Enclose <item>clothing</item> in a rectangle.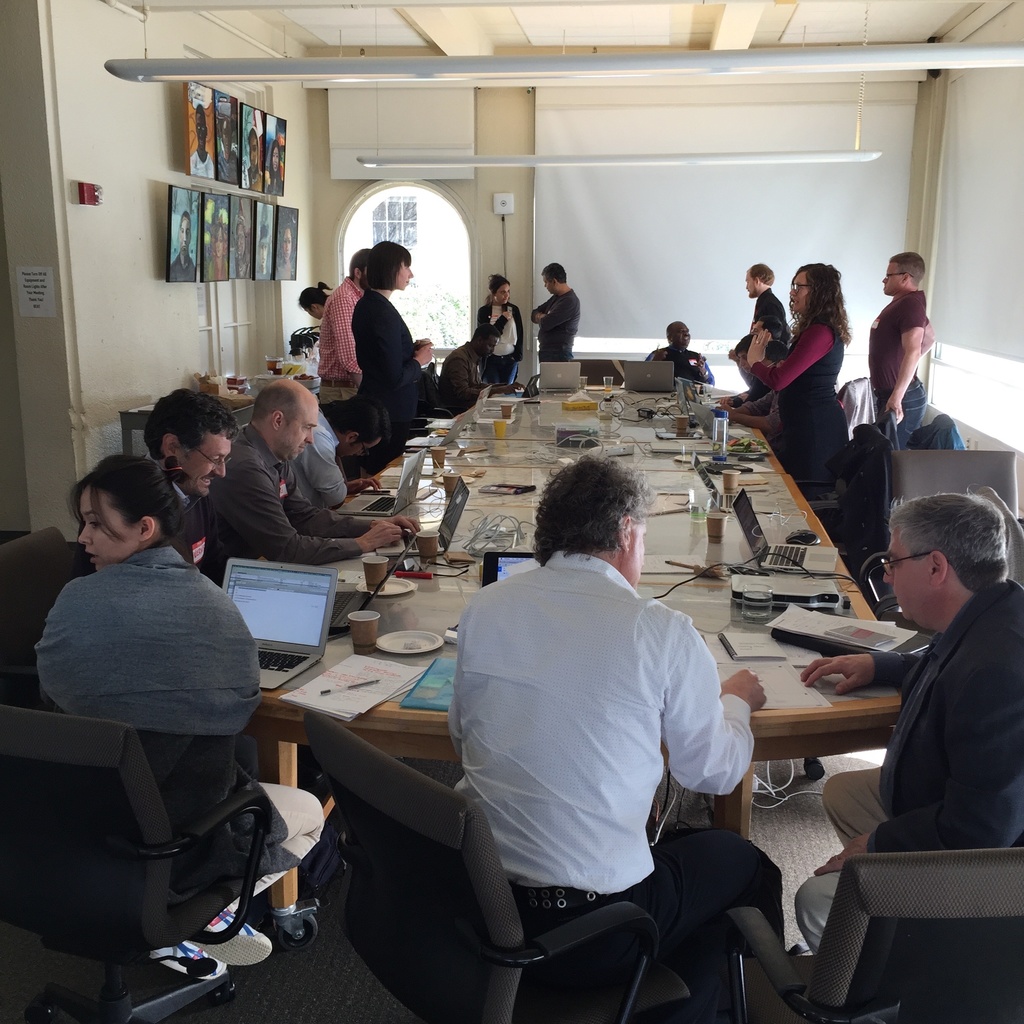
x1=428, y1=504, x2=753, y2=971.
